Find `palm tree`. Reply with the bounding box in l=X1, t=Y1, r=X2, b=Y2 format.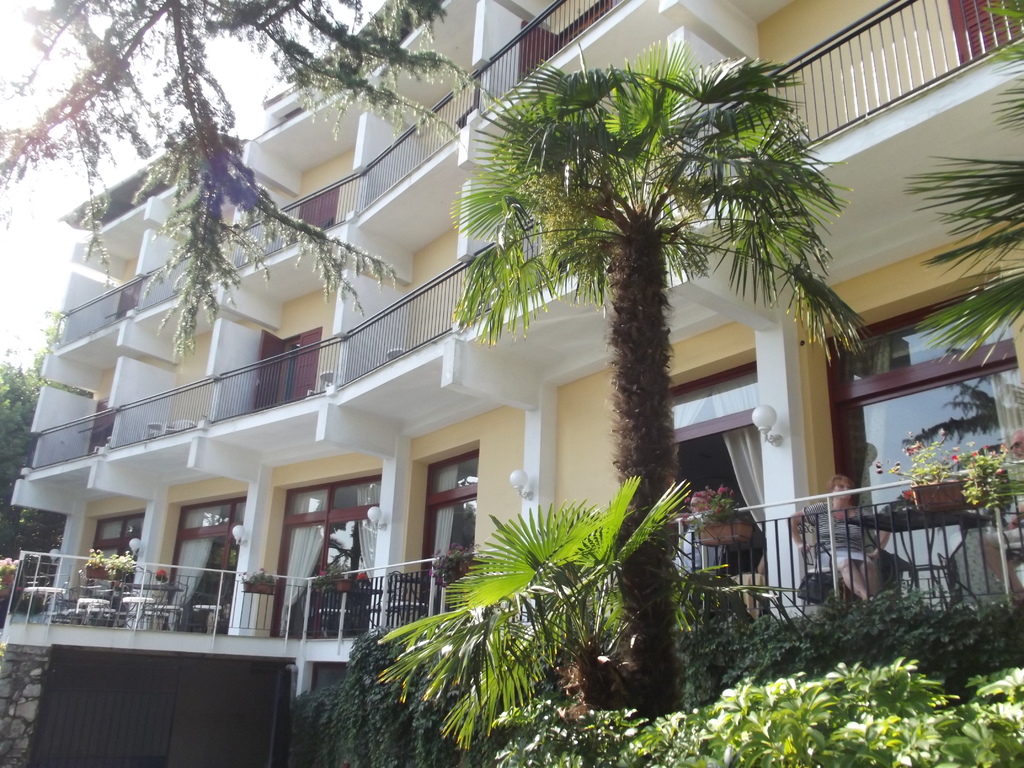
l=460, t=56, r=810, b=553.
